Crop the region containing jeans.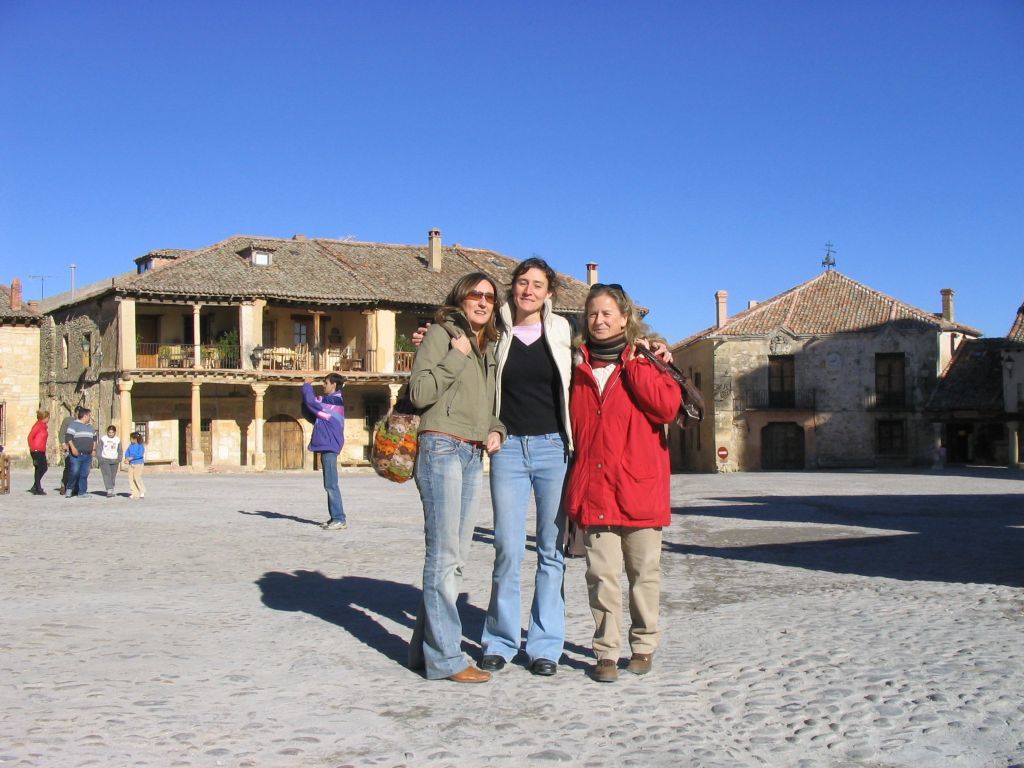
Crop region: BBox(323, 451, 344, 524).
